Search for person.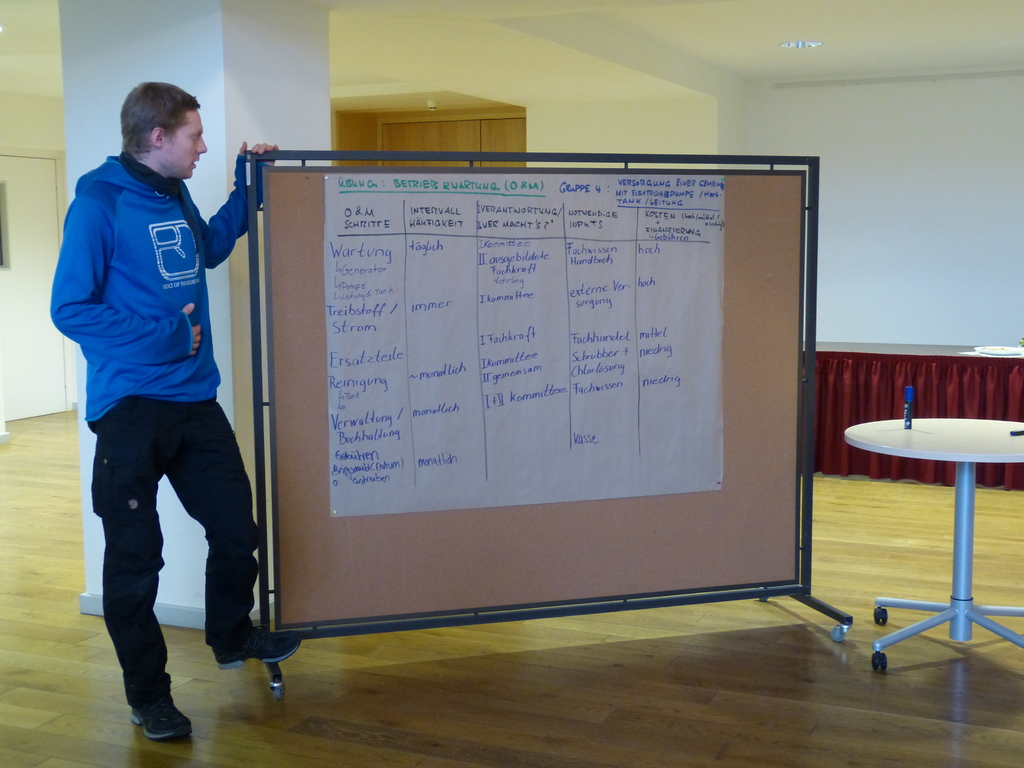
Found at [54, 45, 277, 753].
